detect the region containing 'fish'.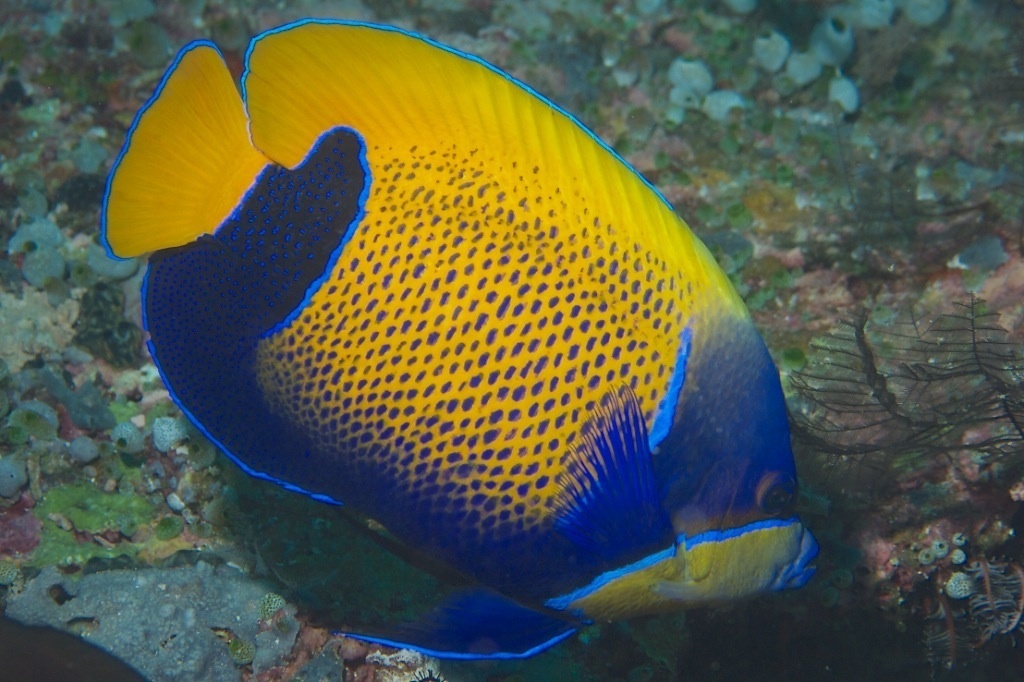
left=114, top=14, right=806, bottom=678.
